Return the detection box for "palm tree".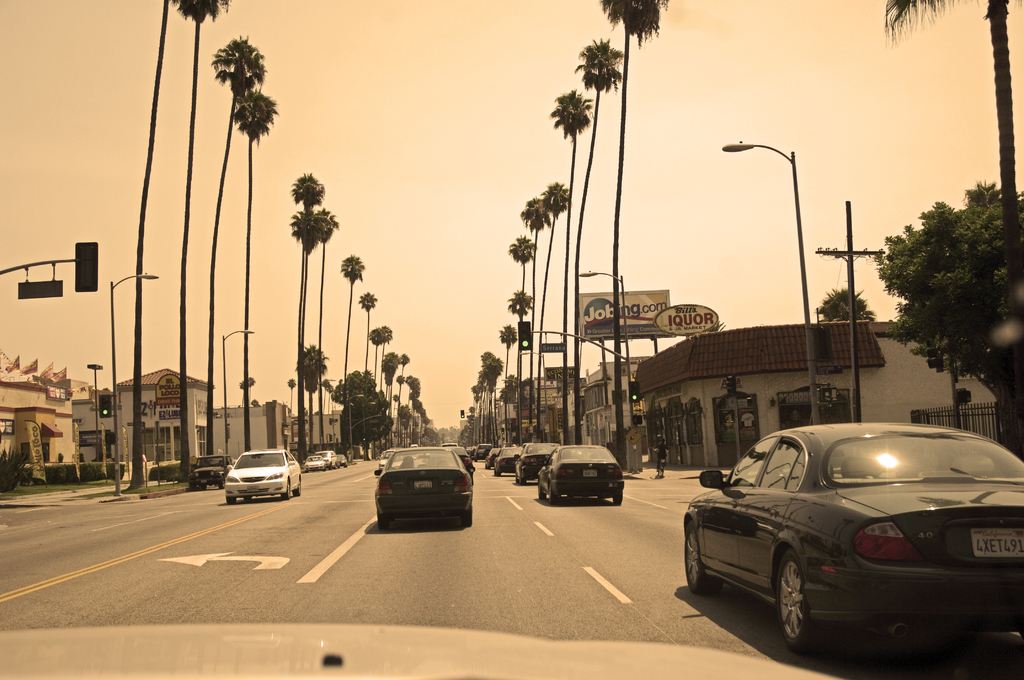
<bbox>293, 171, 327, 467</bbox>.
